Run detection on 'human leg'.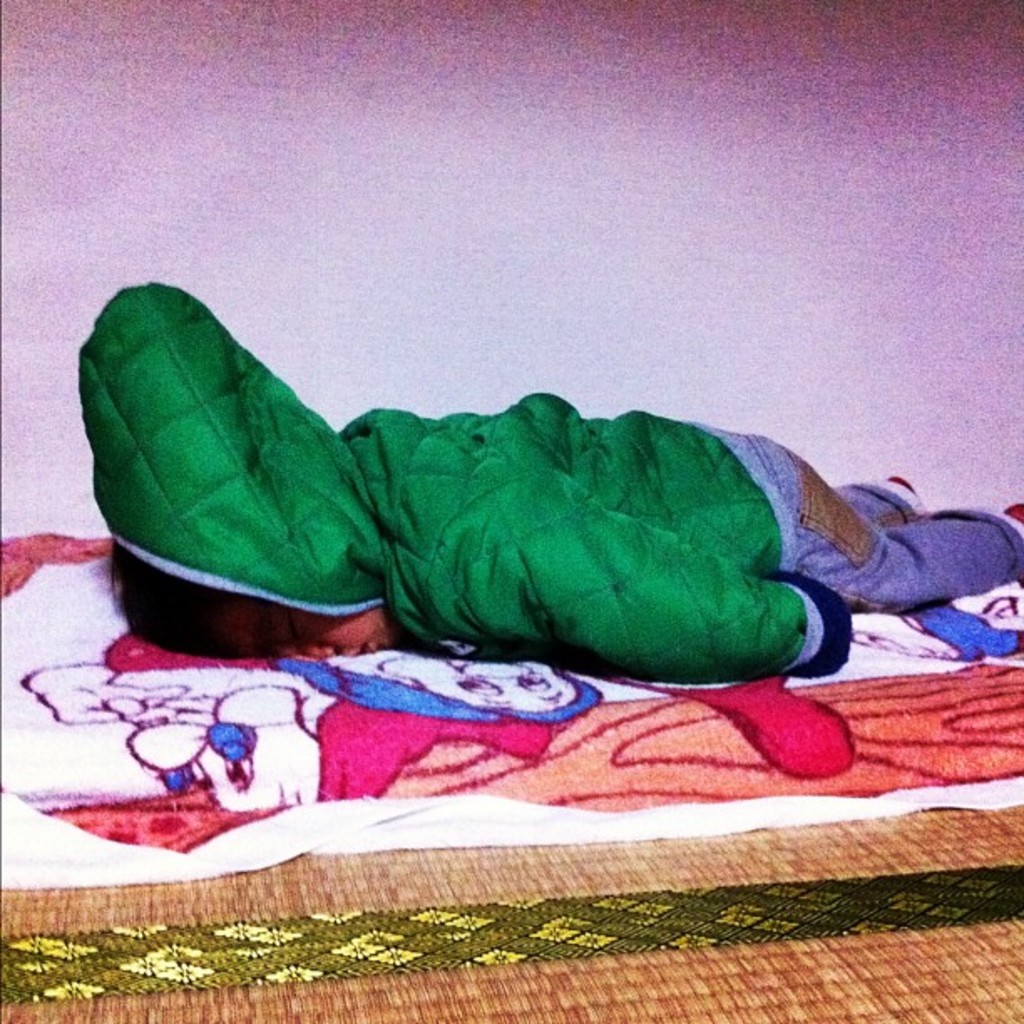
Result: 718 428 919 512.
